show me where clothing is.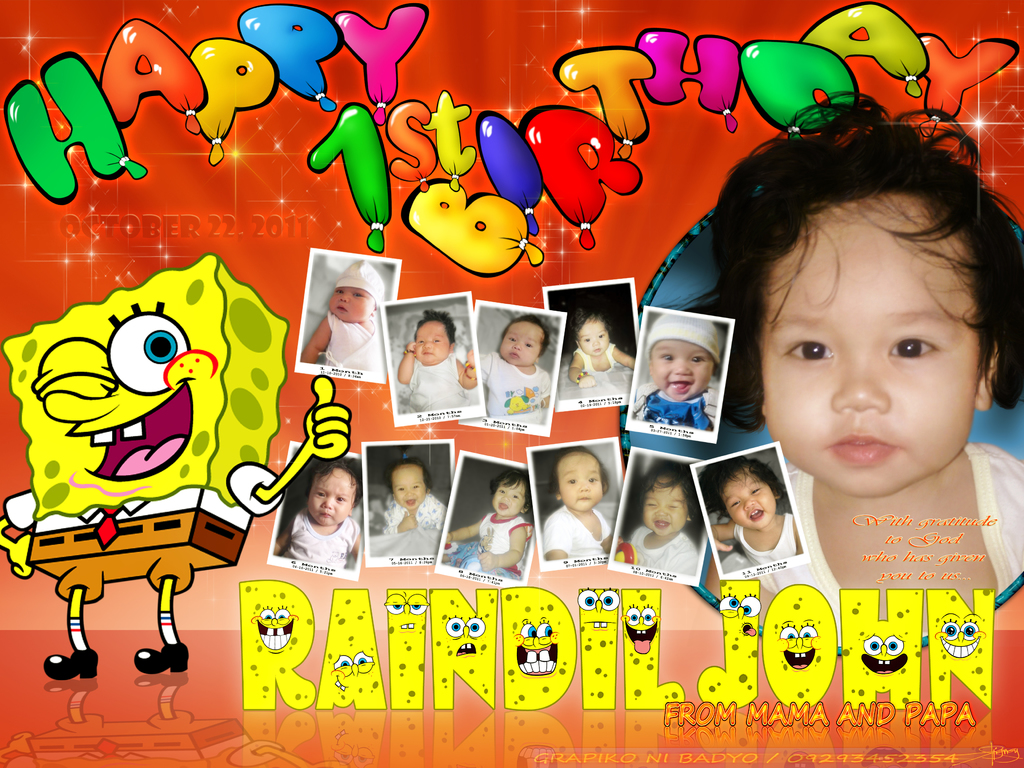
clothing is at region(733, 514, 796, 564).
